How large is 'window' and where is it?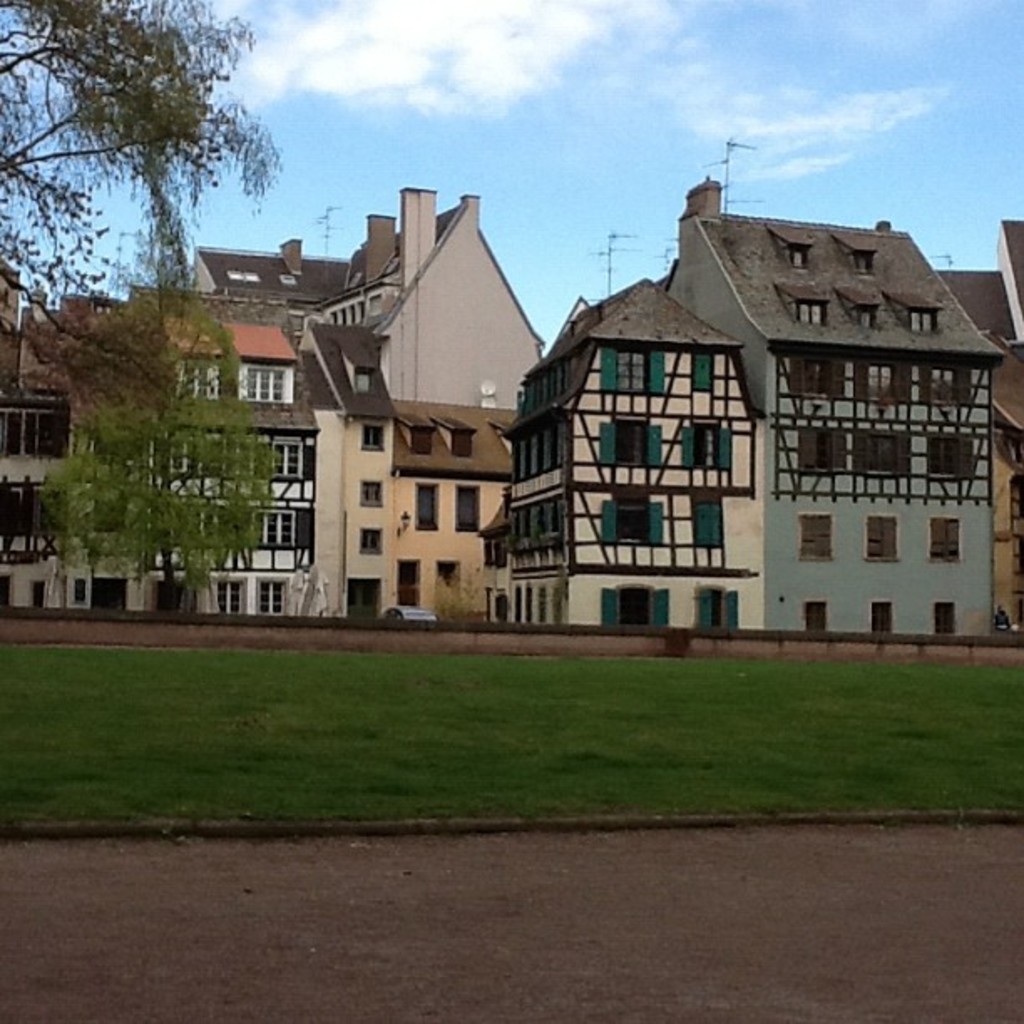
Bounding box: detection(611, 415, 646, 460).
